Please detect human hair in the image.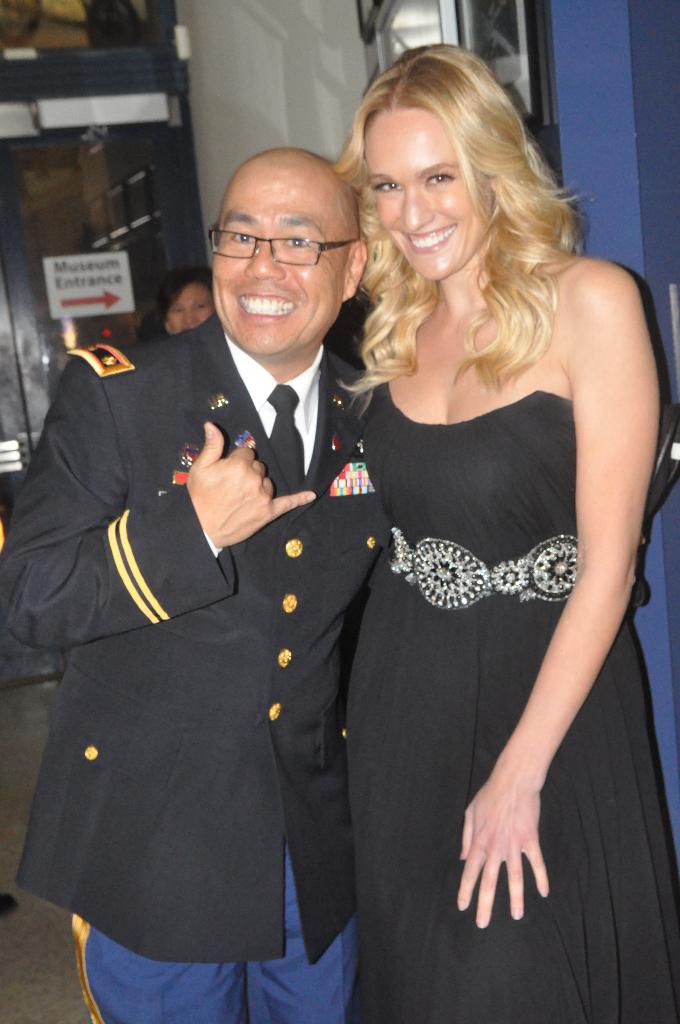
[342,32,578,406].
